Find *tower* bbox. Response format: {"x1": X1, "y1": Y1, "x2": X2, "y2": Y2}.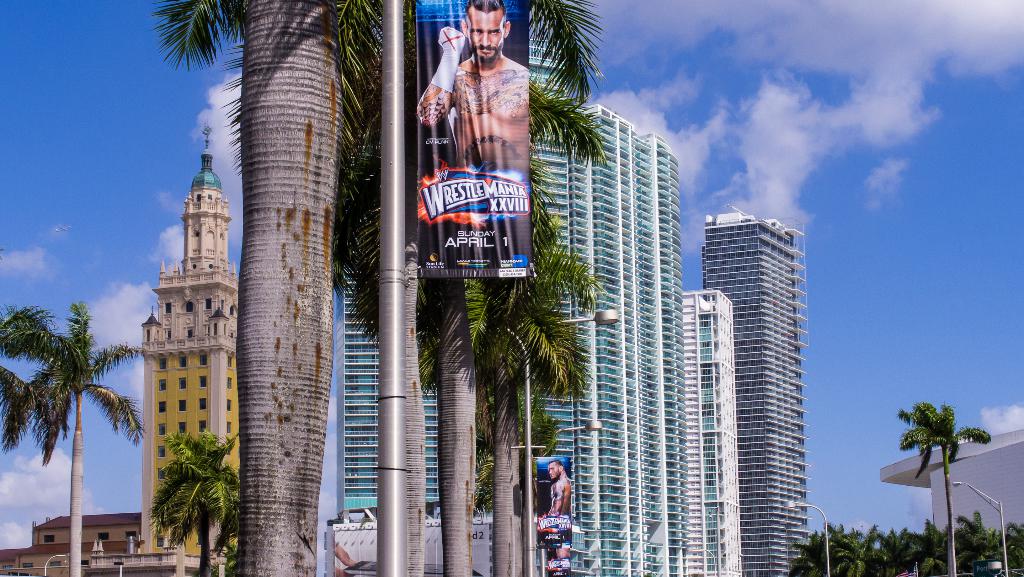
{"x1": 140, "y1": 123, "x2": 240, "y2": 561}.
